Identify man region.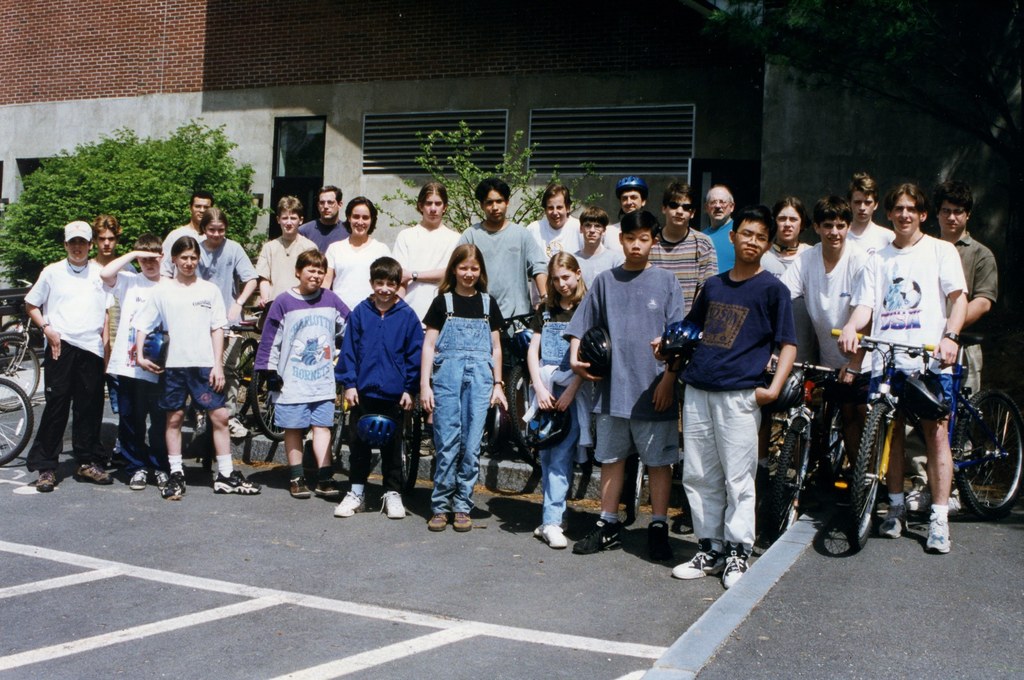
Region: x1=699 y1=185 x2=736 y2=270.
